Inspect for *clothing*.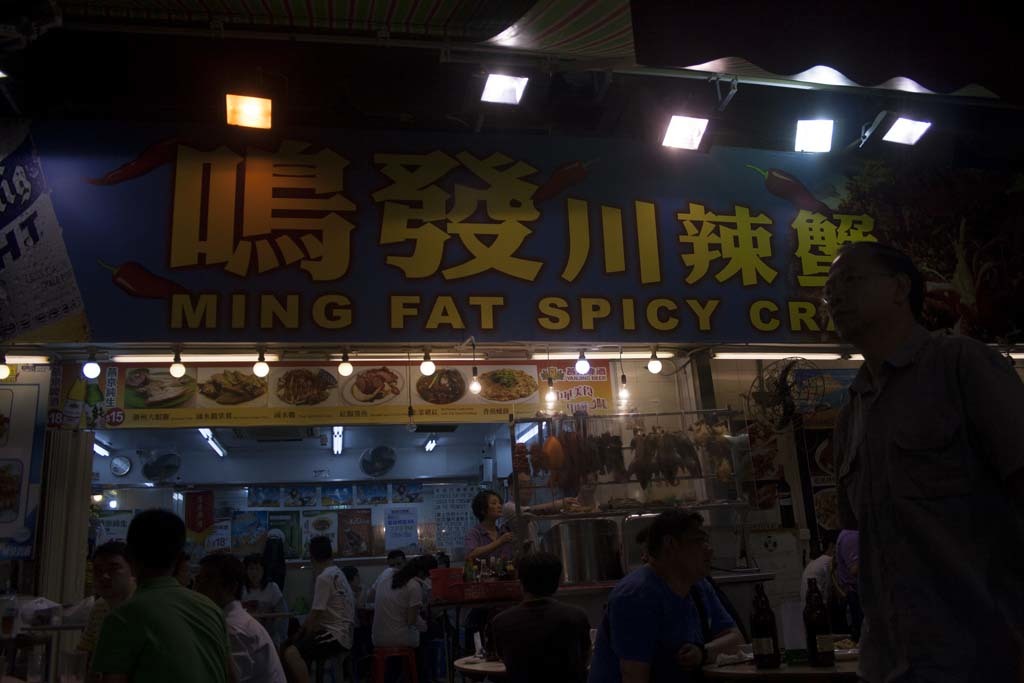
Inspection: Rect(92, 575, 230, 682).
